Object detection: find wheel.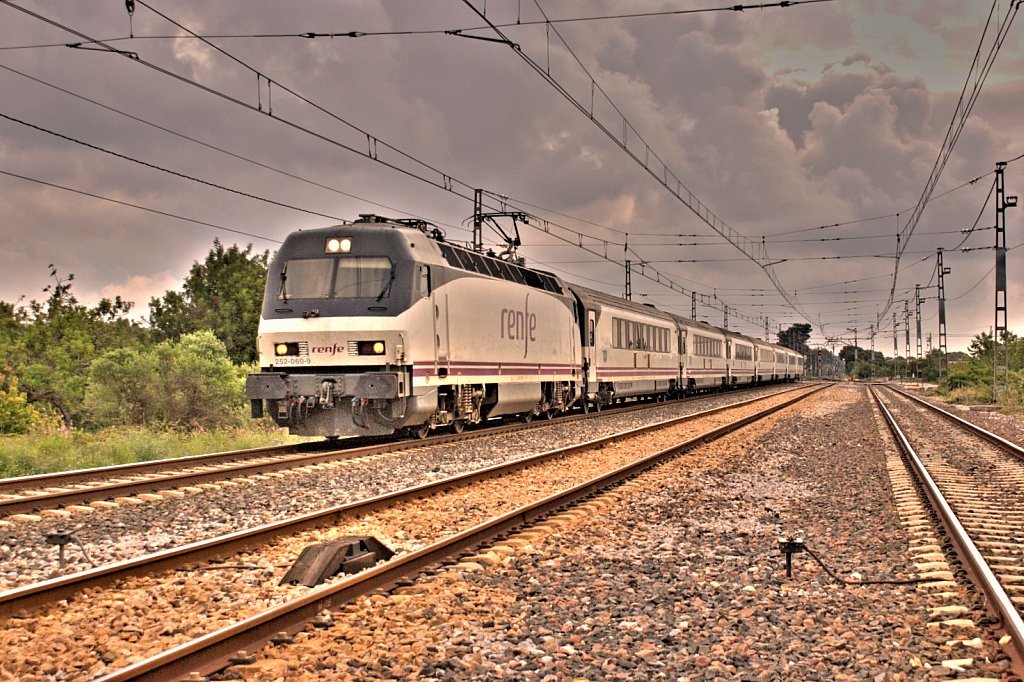
621, 395, 630, 403.
